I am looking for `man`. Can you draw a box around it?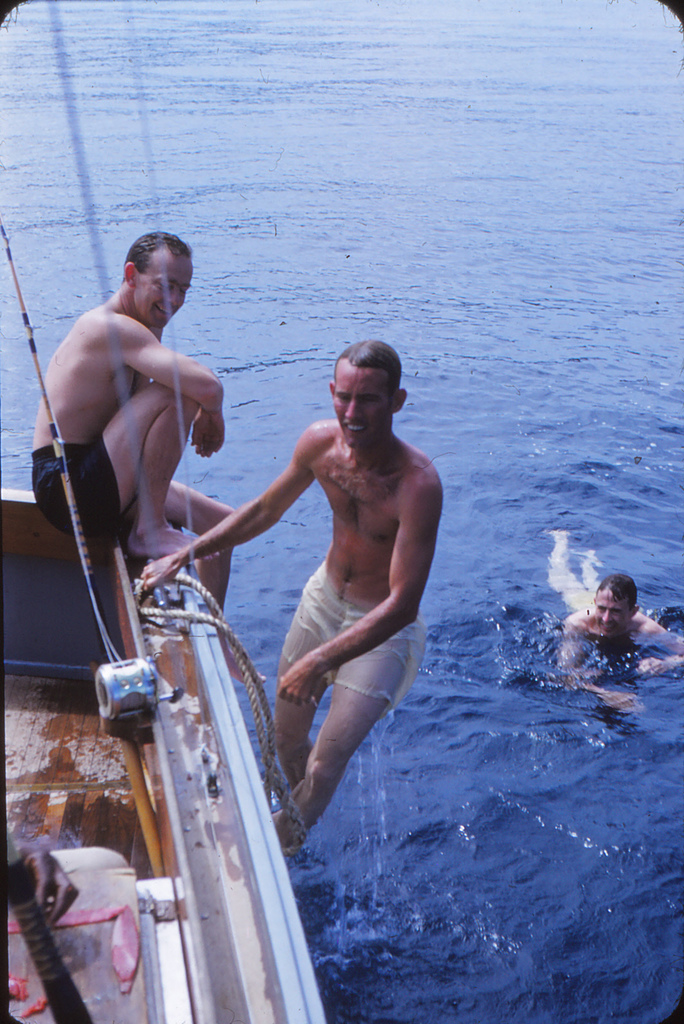
Sure, the bounding box is bbox=(140, 336, 439, 854).
